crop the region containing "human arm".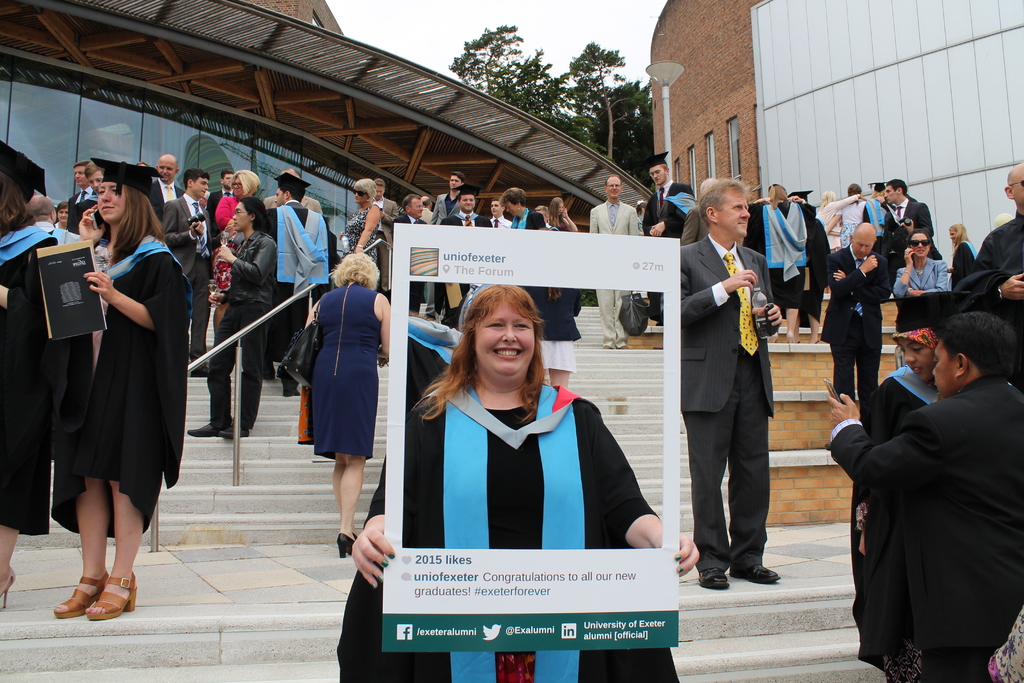
Crop region: select_region(0, 229, 63, 336).
